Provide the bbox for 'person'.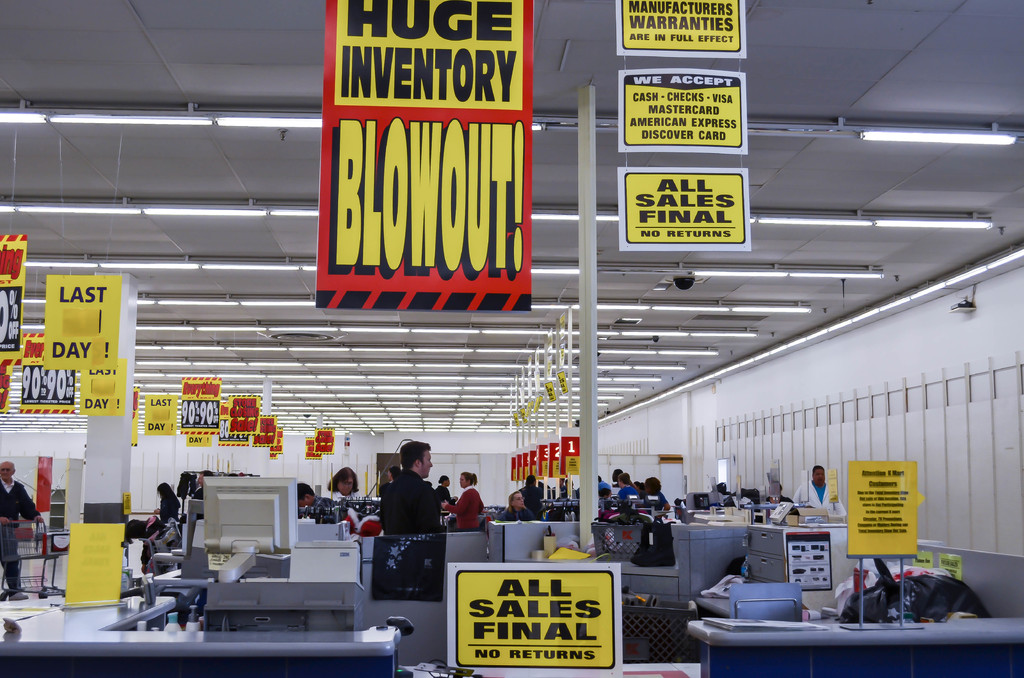
511,467,546,526.
